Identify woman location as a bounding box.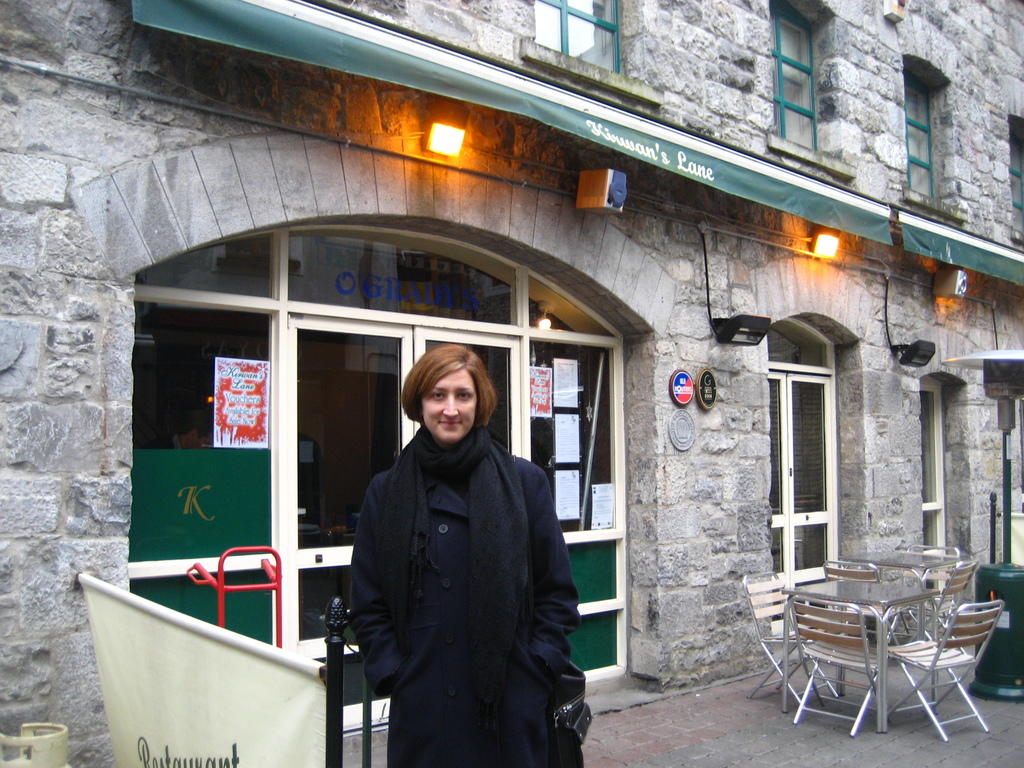
l=348, t=339, r=602, b=767.
